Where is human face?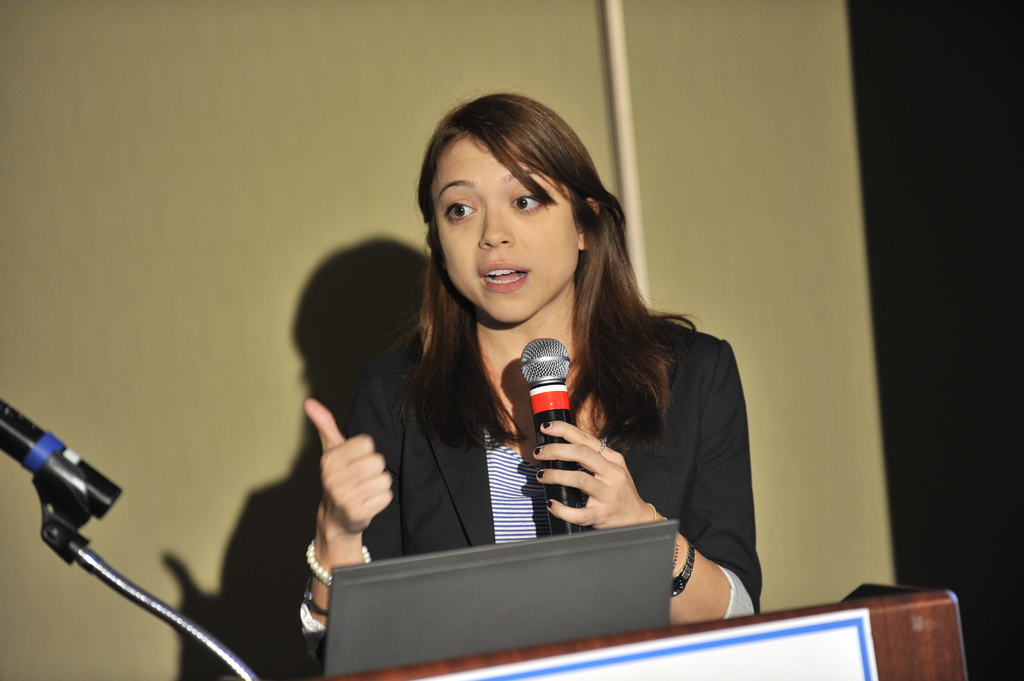
{"x1": 430, "y1": 141, "x2": 582, "y2": 326}.
